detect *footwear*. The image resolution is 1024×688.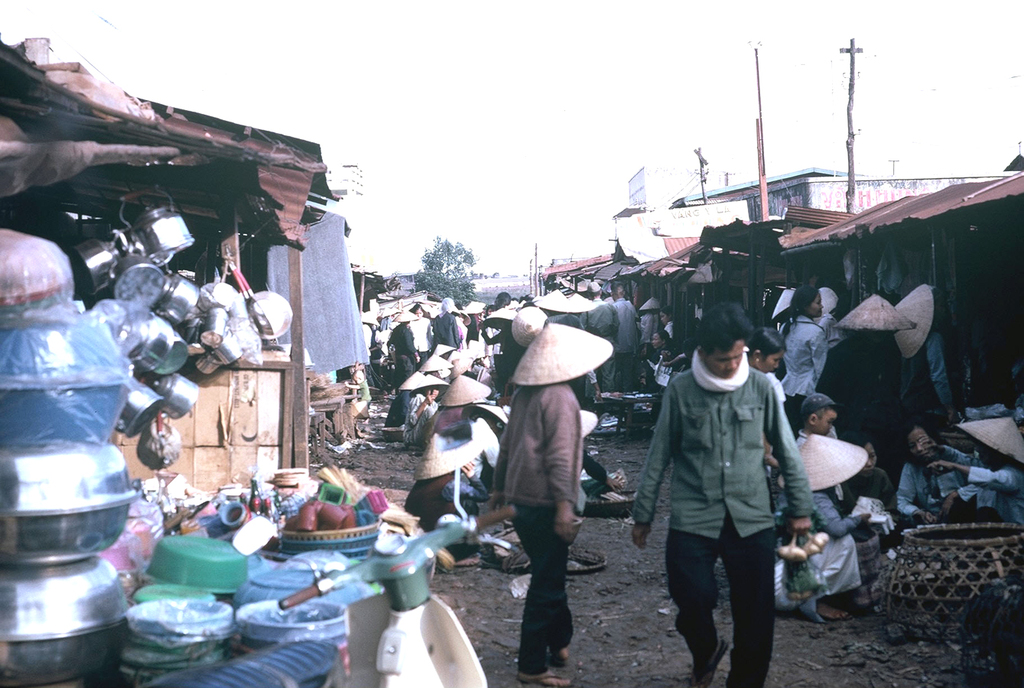
rect(553, 642, 569, 668).
